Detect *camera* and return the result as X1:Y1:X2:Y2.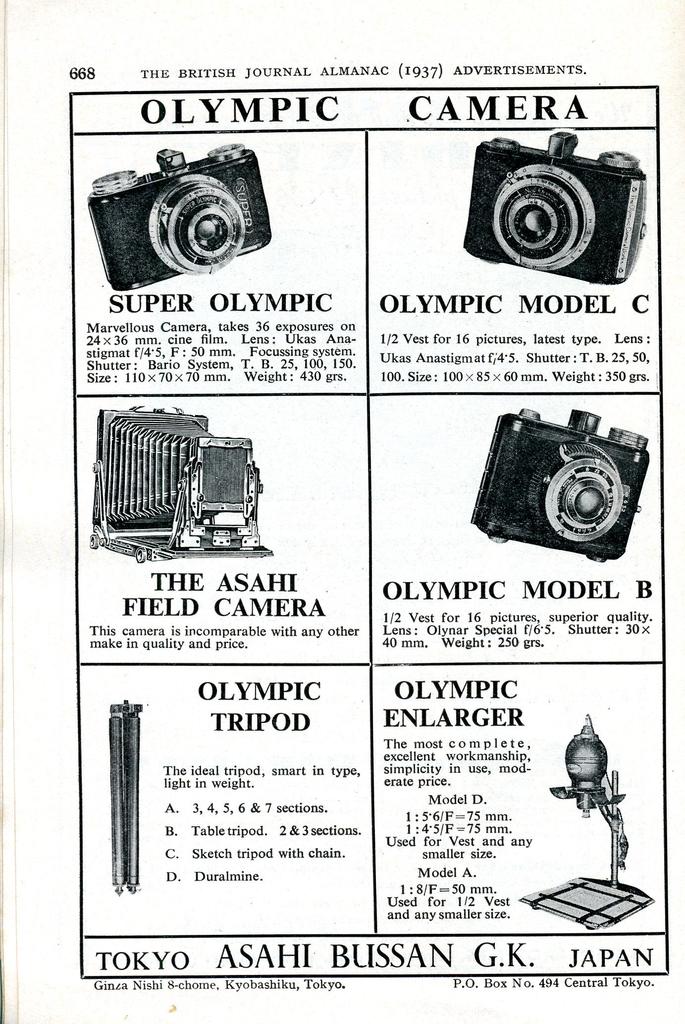
476:397:657:561.
